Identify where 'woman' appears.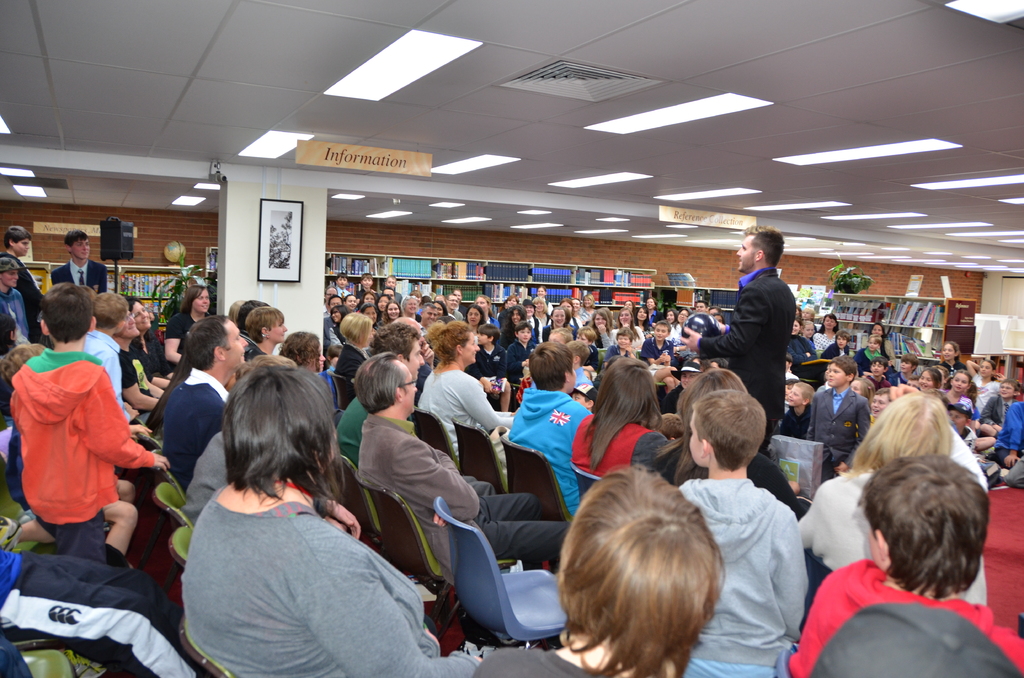
Appears at 124:298:178:391.
